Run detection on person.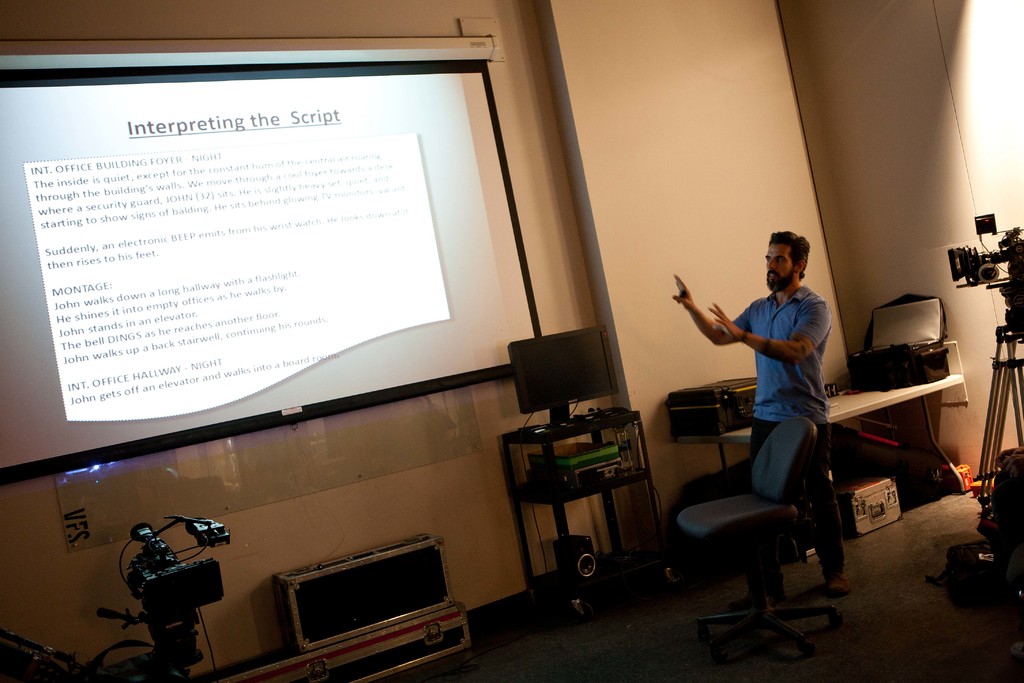
Result: (x1=691, y1=217, x2=852, y2=625).
